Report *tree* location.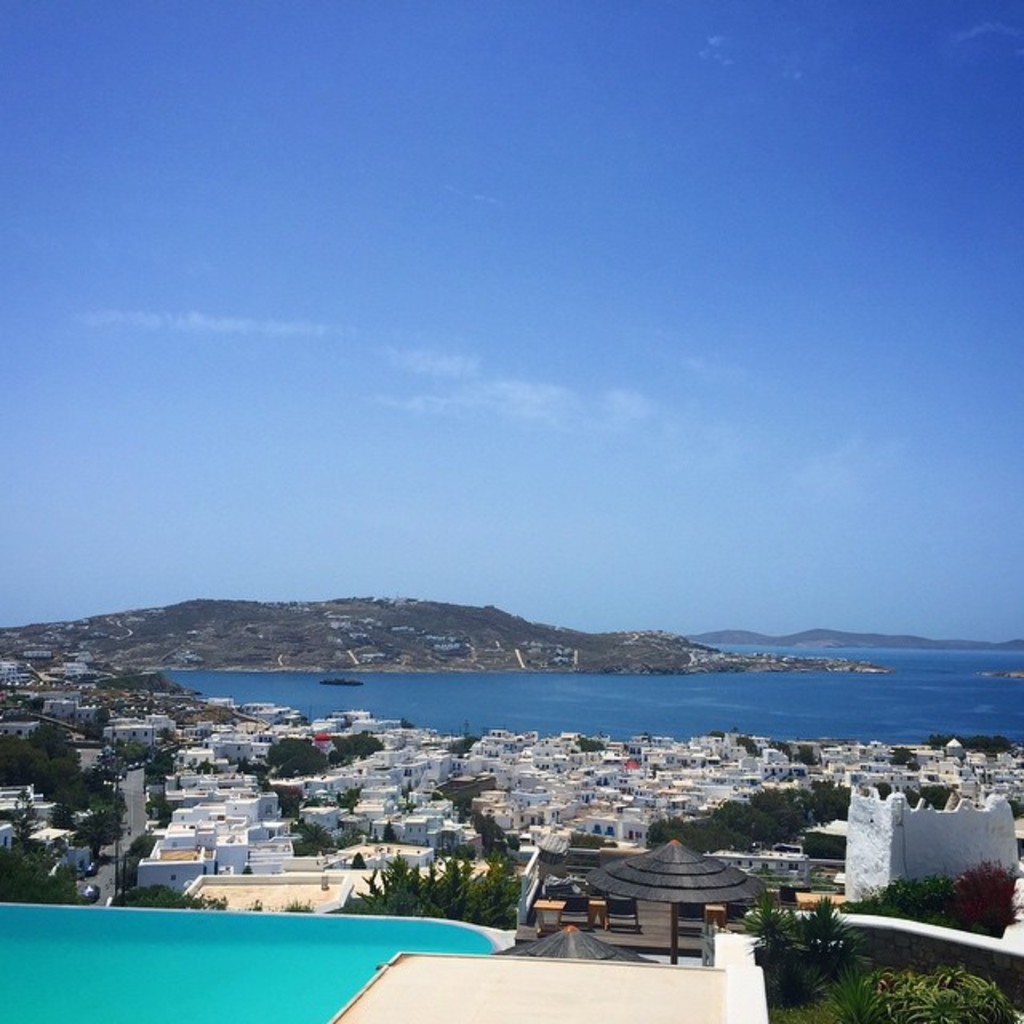
Report: 110, 885, 205, 909.
